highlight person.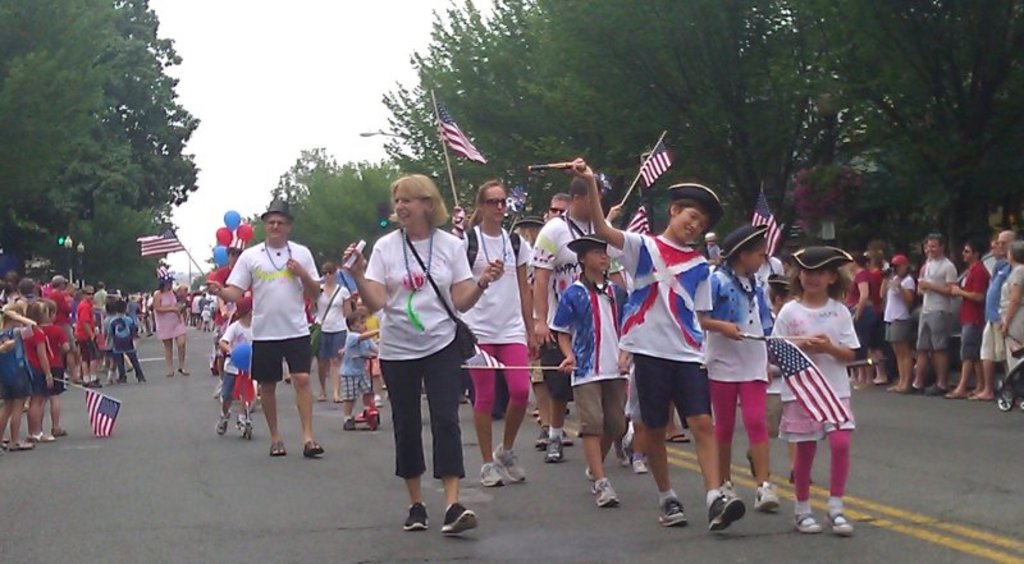
Highlighted region: crop(570, 165, 748, 532).
